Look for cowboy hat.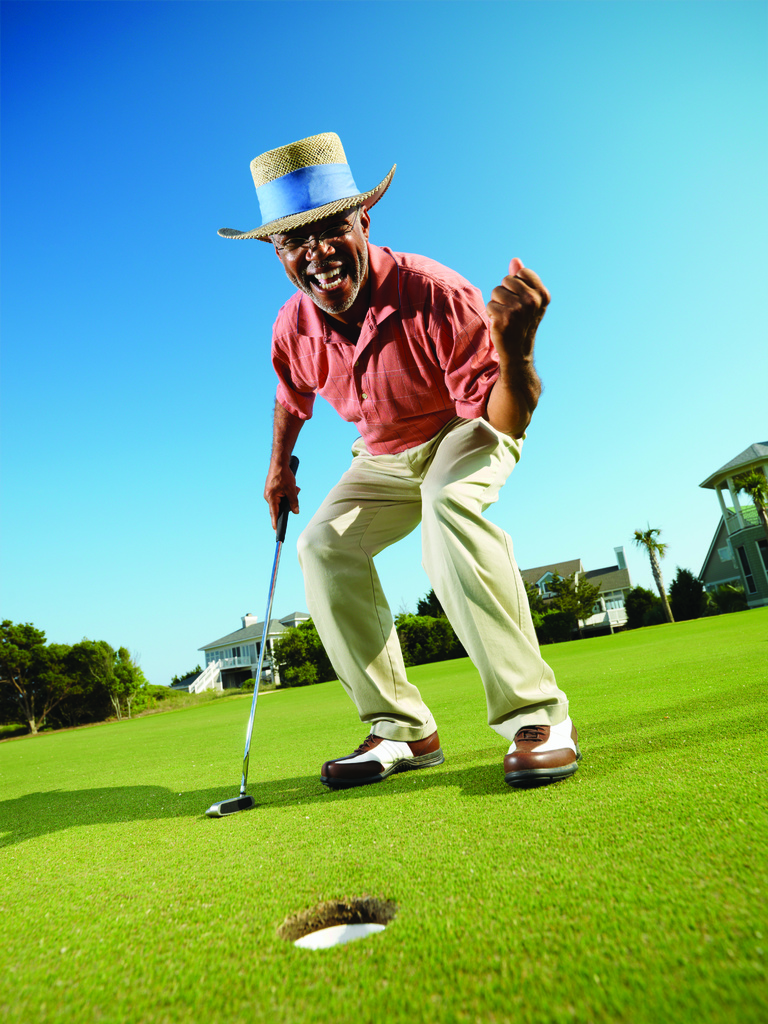
Found: x1=243 y1=127 x2=387 y2=238.
